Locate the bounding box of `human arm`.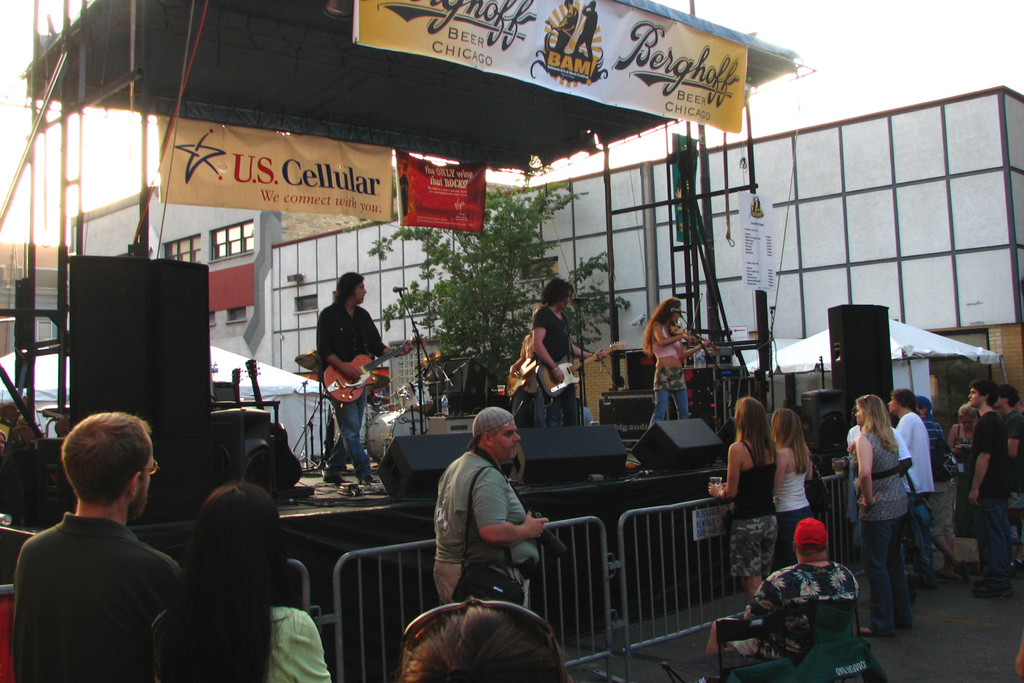
Bounding box: (898,431,911,478).
